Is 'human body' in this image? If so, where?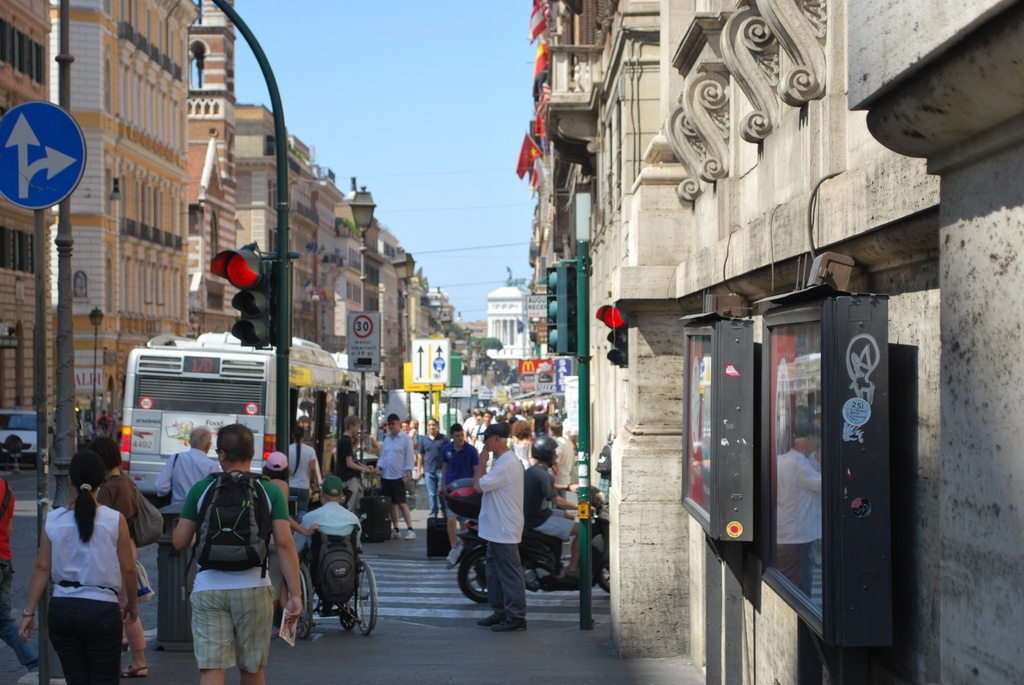
Yes, at locate(372, 434, 414, 539).
